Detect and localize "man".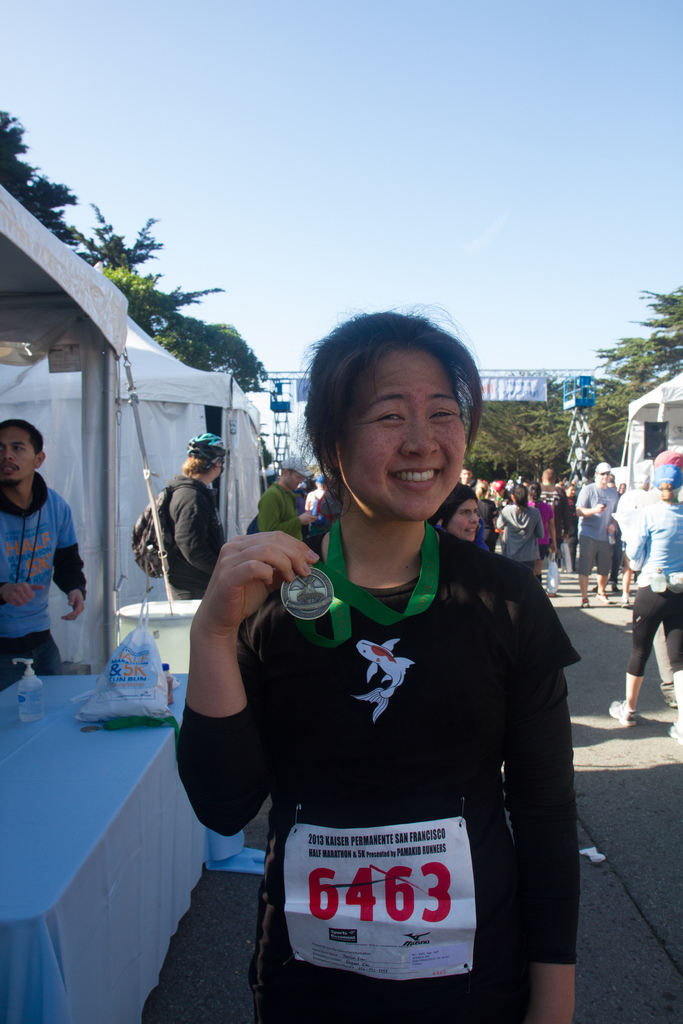
Localized at 0, 430, 82, 690.
